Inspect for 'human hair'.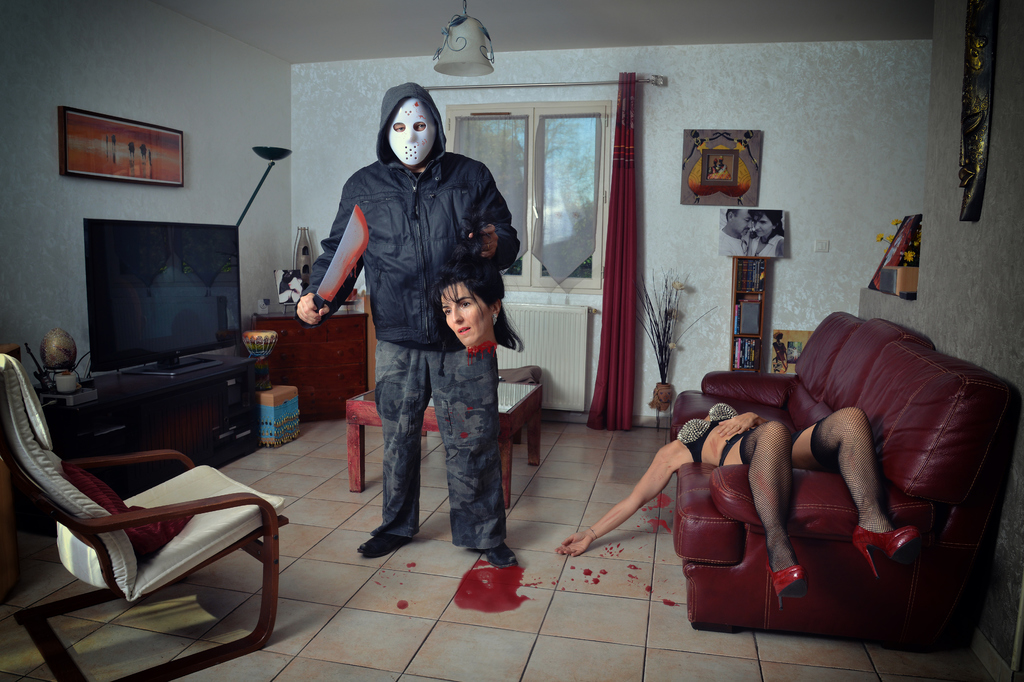
Inspection: locate(425, 246, 528, 359).
